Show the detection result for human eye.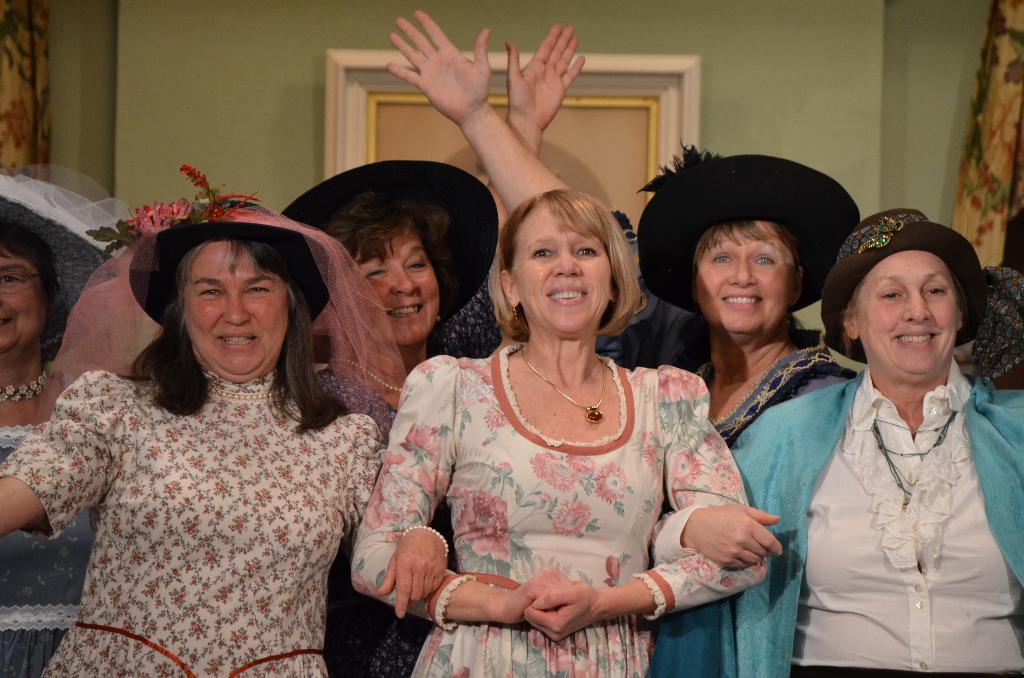
749, 245, 781, 272.
